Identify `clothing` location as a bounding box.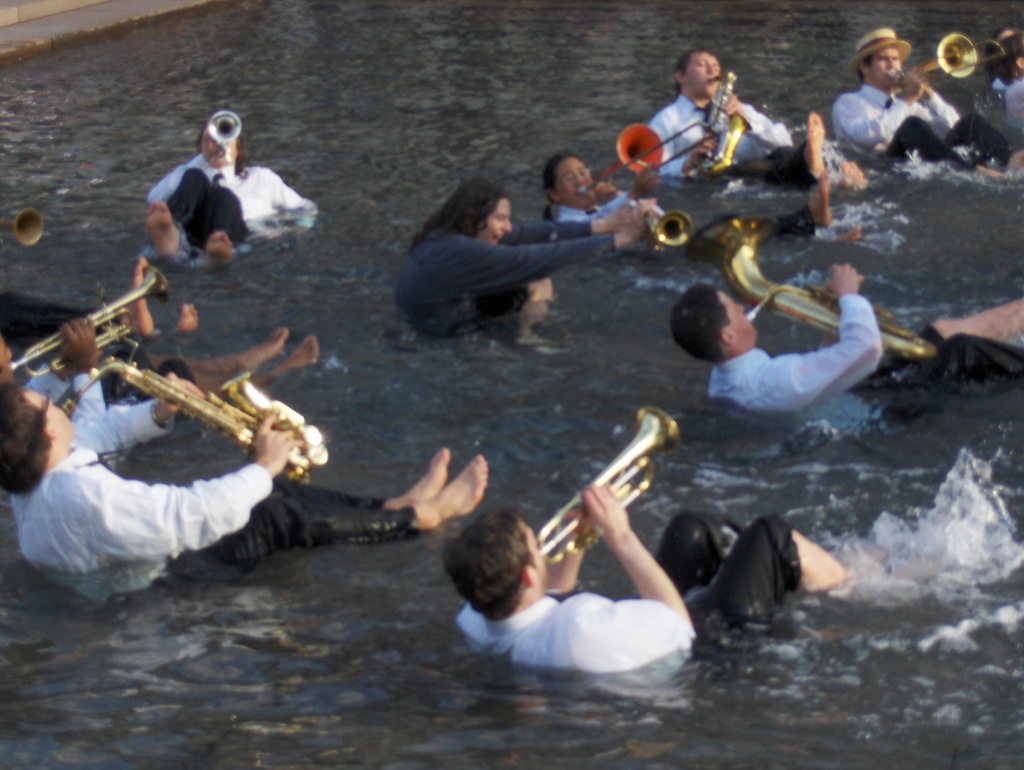
region(143, 159, 305, 272).
